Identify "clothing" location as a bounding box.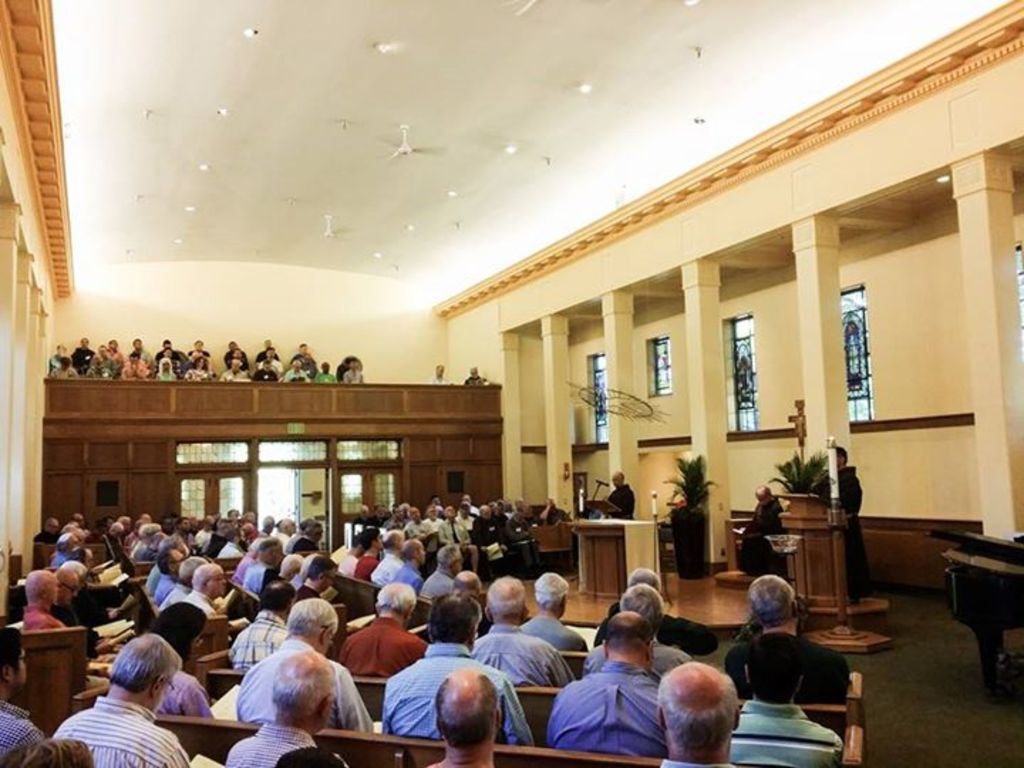
{"x1": 607, "y1": 482, "x2": 637, "y2": 519}.
